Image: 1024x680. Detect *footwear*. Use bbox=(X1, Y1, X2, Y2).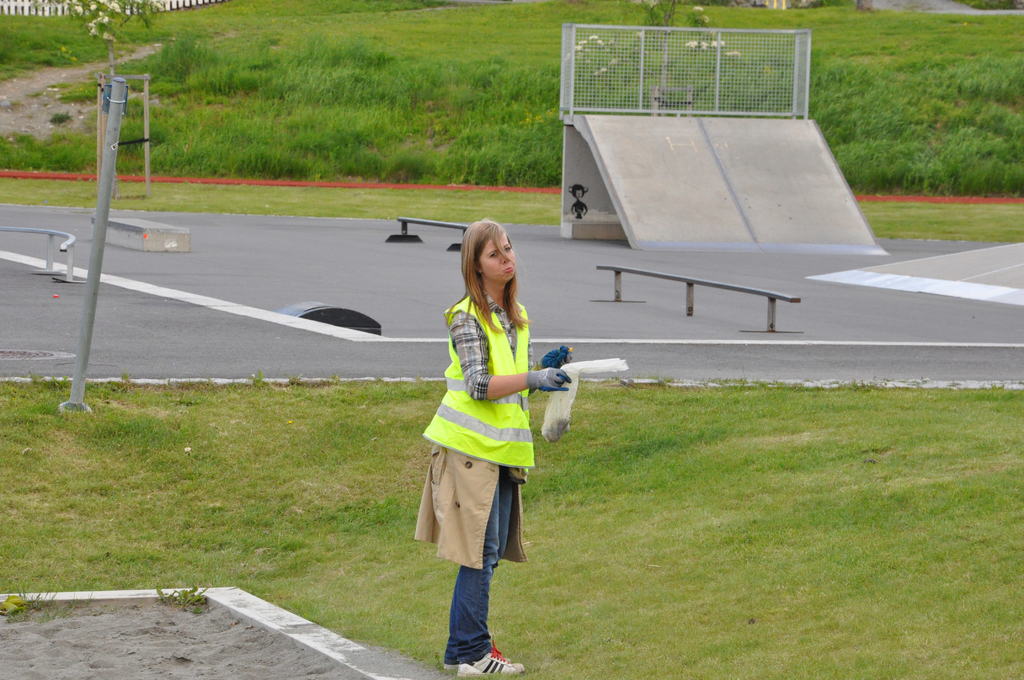
bbox=(459, 649, 522, 679).
